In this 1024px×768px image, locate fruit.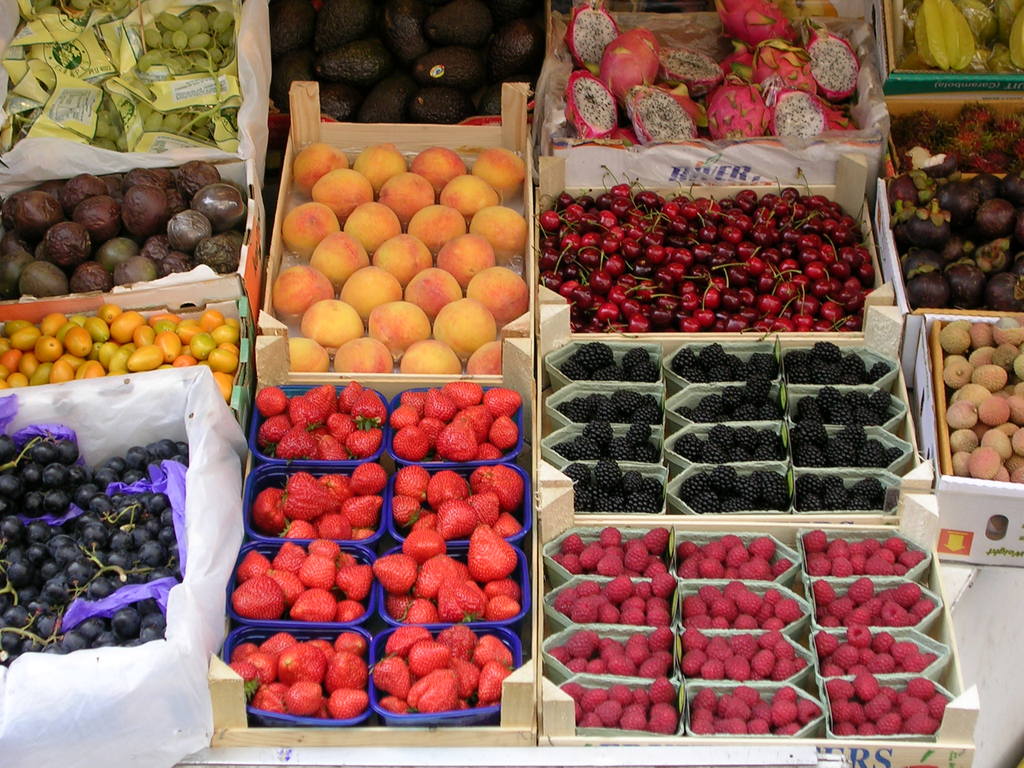
Bounding box: <box>888,107,1023,307</box>.
